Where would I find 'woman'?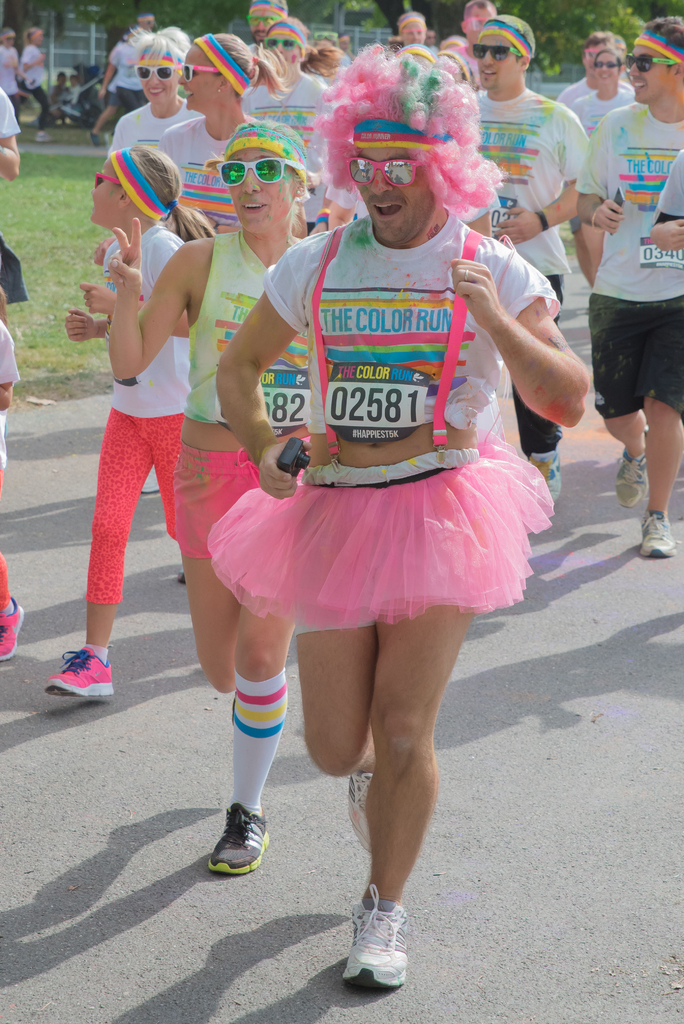
At x1=566, y1=43, x2=636, y2=284.
